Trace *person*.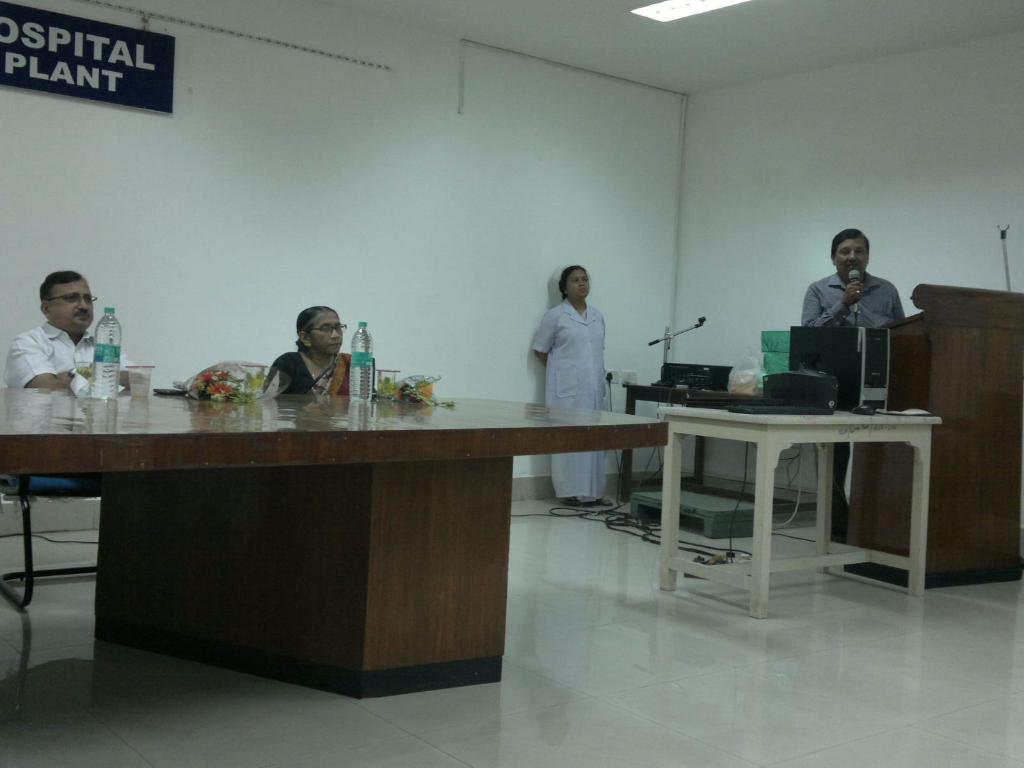
Traced to (532, 264, 612, 503).
